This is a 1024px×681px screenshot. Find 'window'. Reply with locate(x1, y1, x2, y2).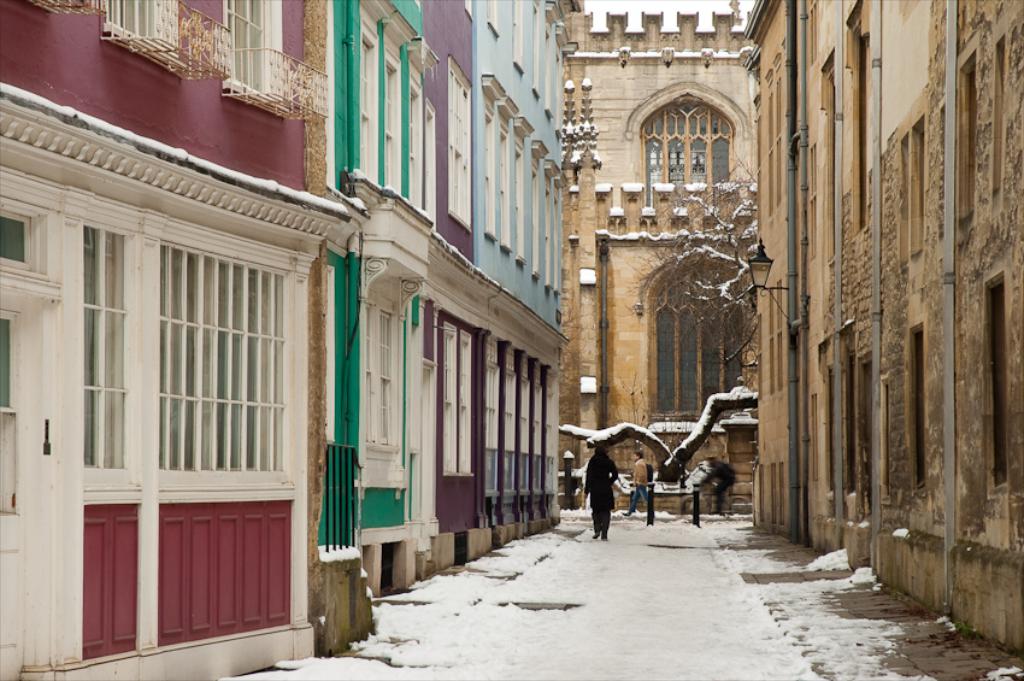
locate(643, 93, 725, 222).
